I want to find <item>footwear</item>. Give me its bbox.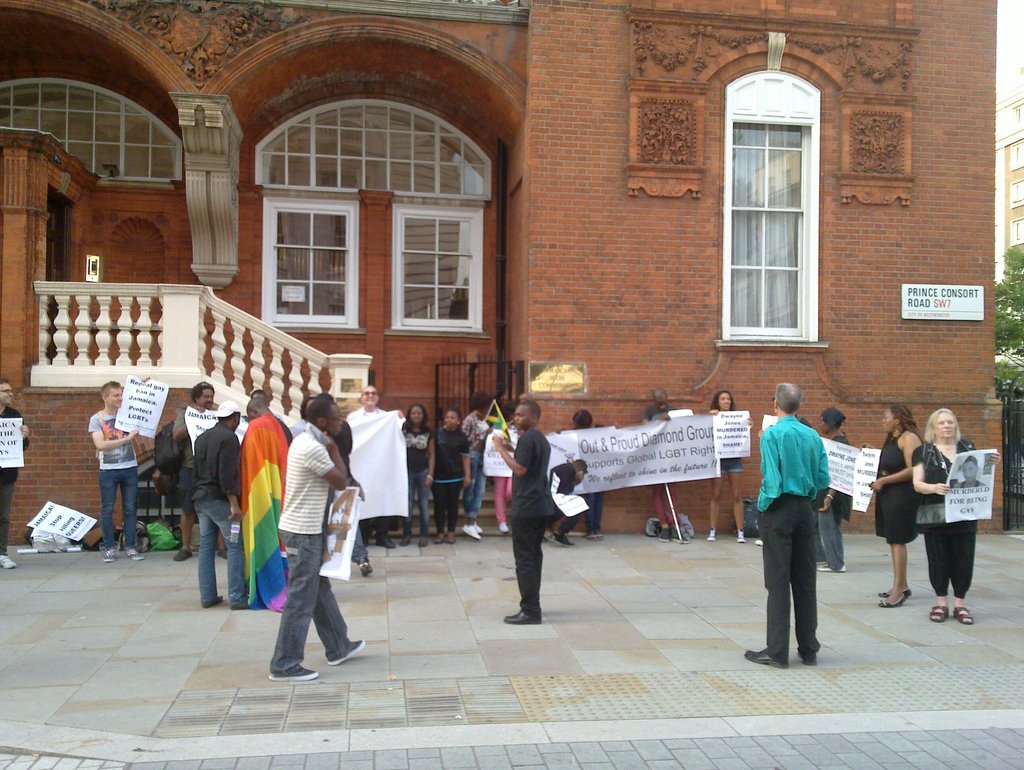
detection(873, 589, 915, 600).
